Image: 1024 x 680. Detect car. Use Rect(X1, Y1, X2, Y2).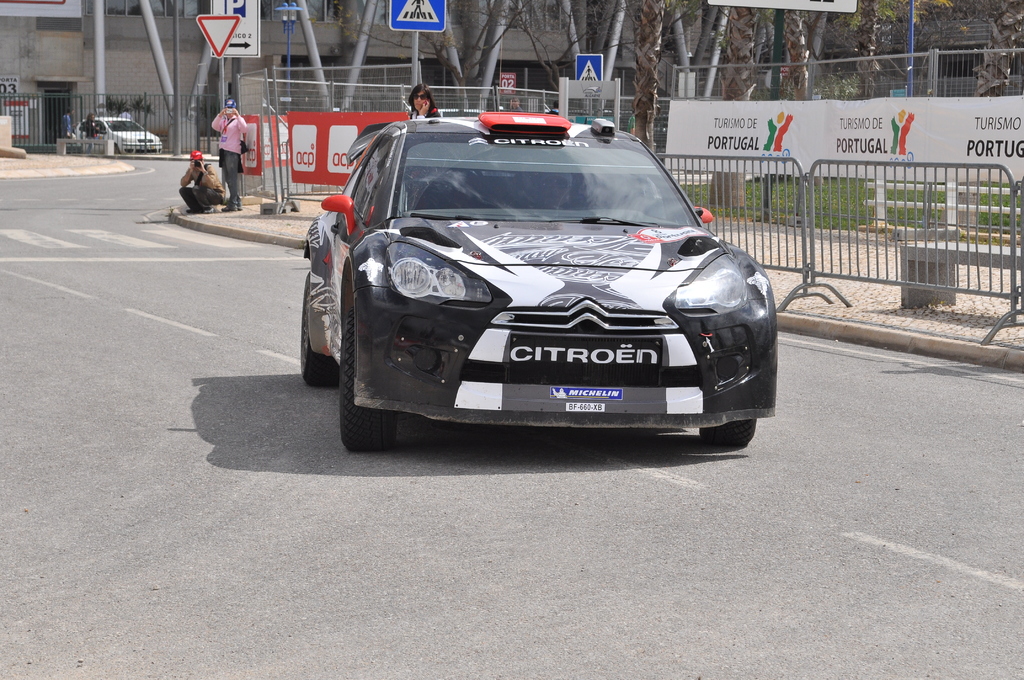
Rect(316, 111, 768, 455).
